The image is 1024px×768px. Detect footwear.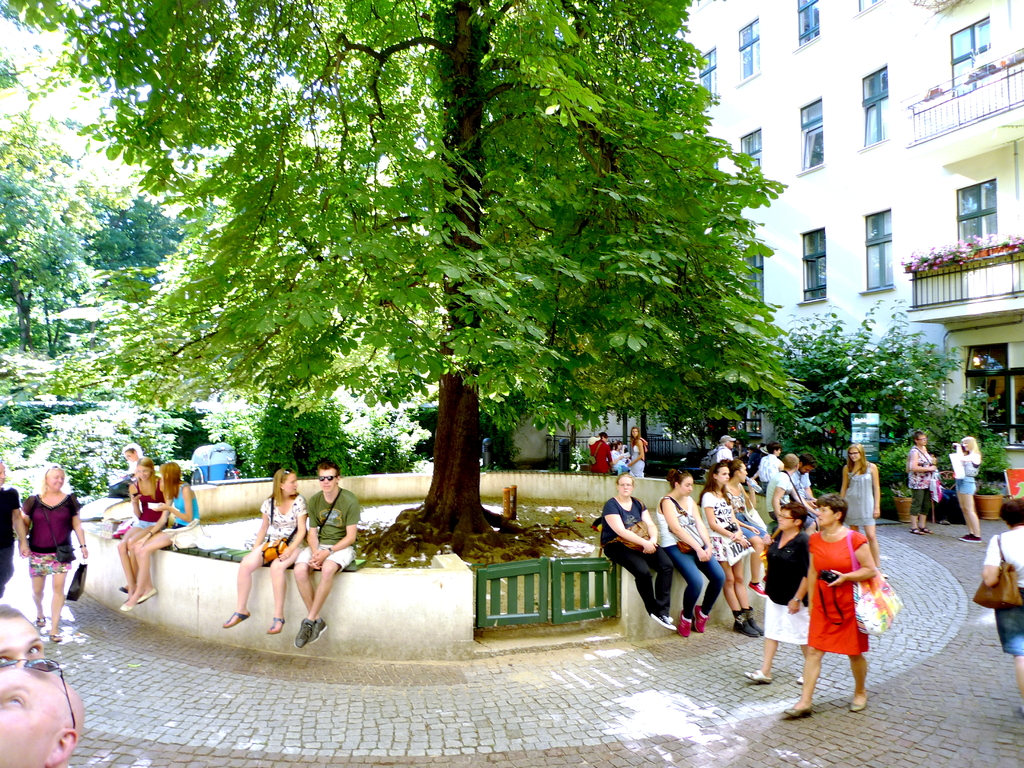
Detection: (792,675,801,684).
